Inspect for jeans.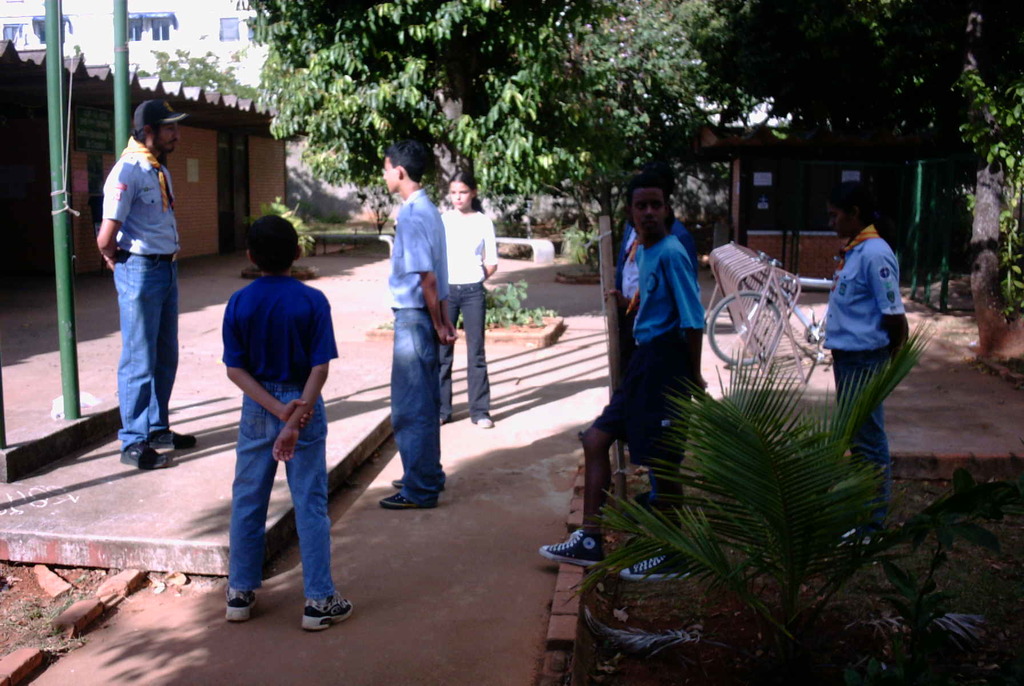
Inspection: BBox(392, 299, 455, 498).
